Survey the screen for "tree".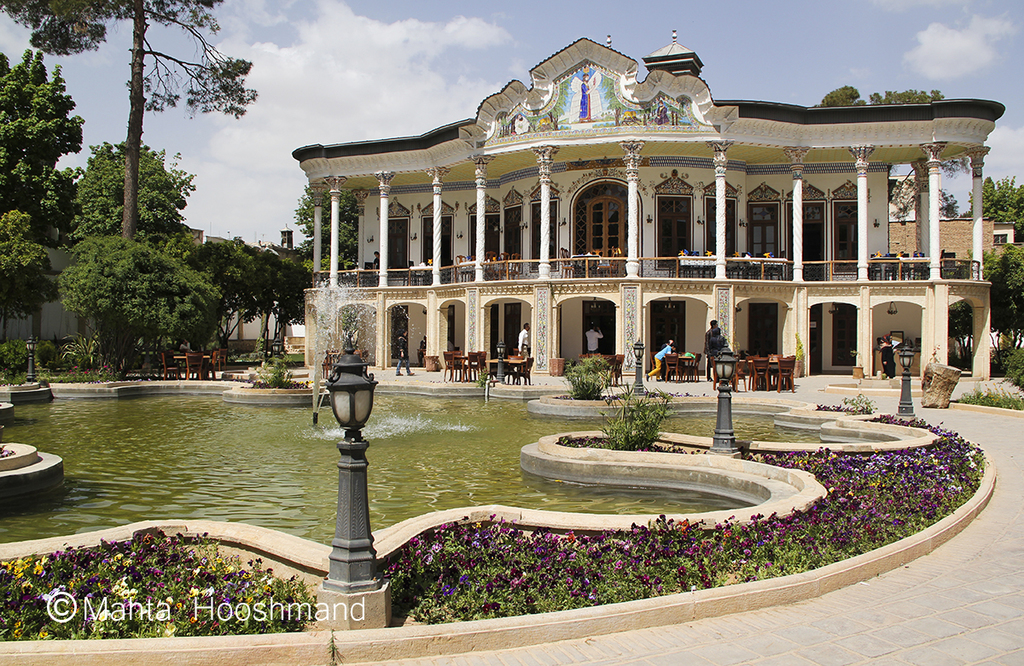
Survey found: locate(0, 0, 256, 241).
